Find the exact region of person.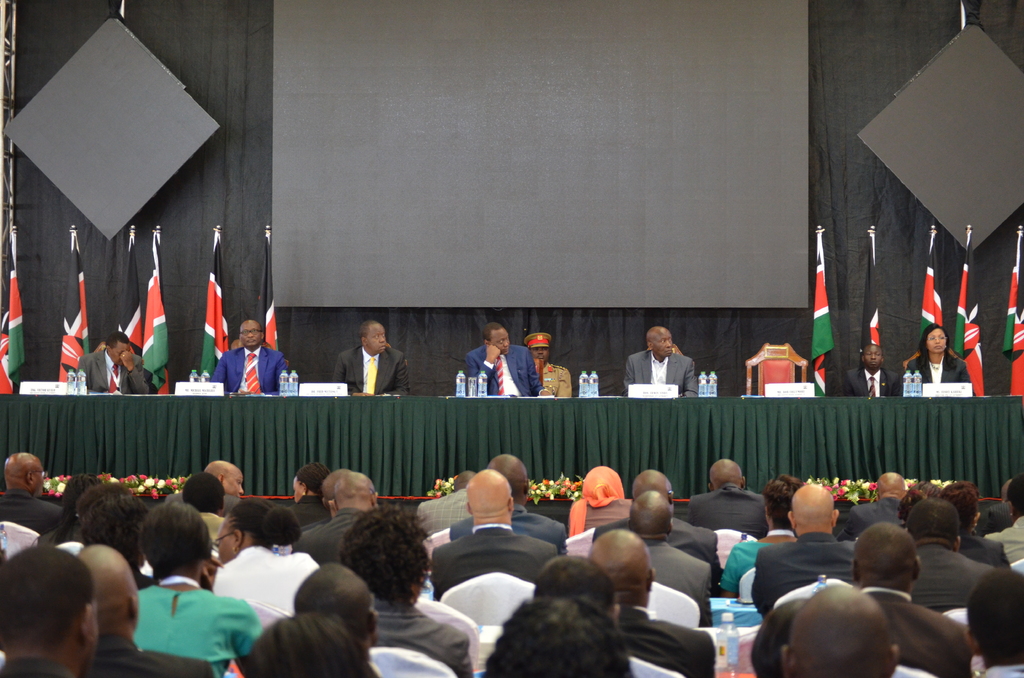
Exact region: [left=458, top=319, right=541, bottom=397].
